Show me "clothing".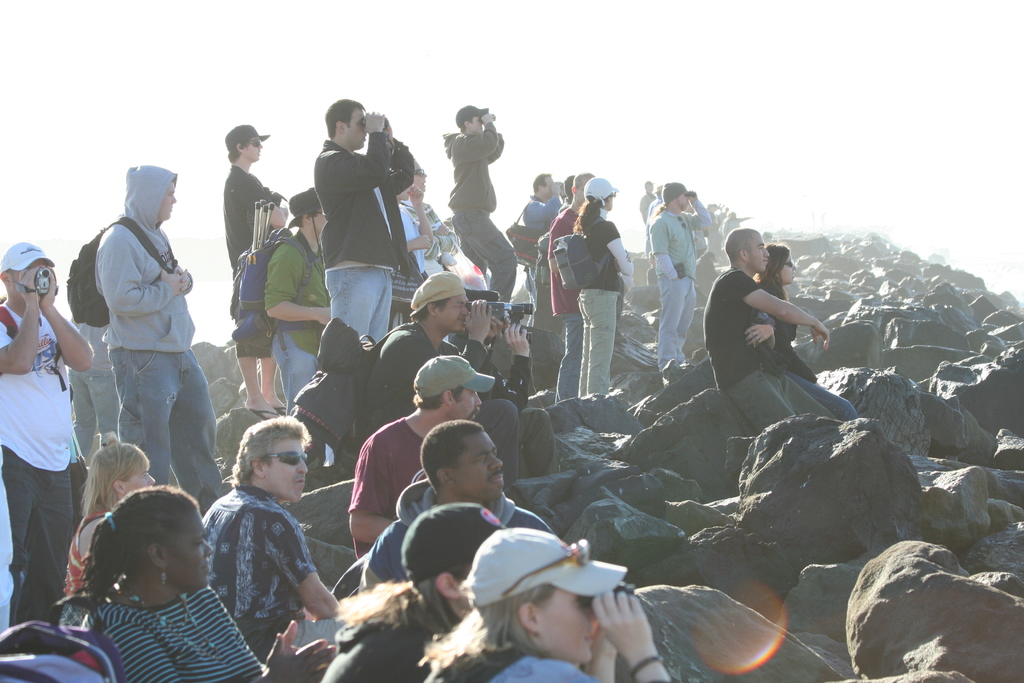
"clothing" is here: bbox(449, 124, 517, 309).
